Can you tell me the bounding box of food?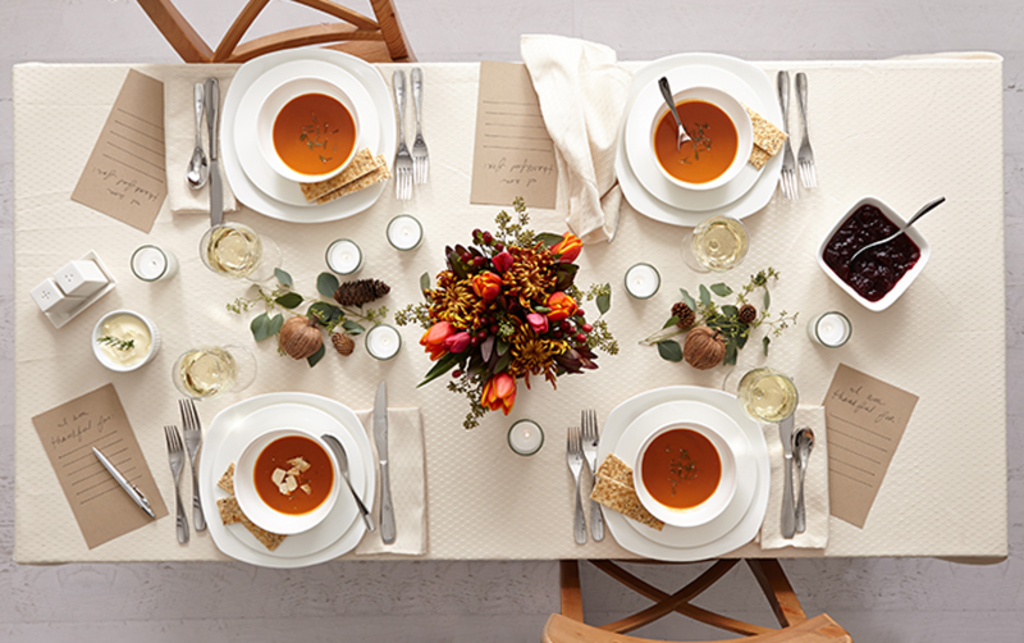
<region>822, 202, 919, 304</region>.
